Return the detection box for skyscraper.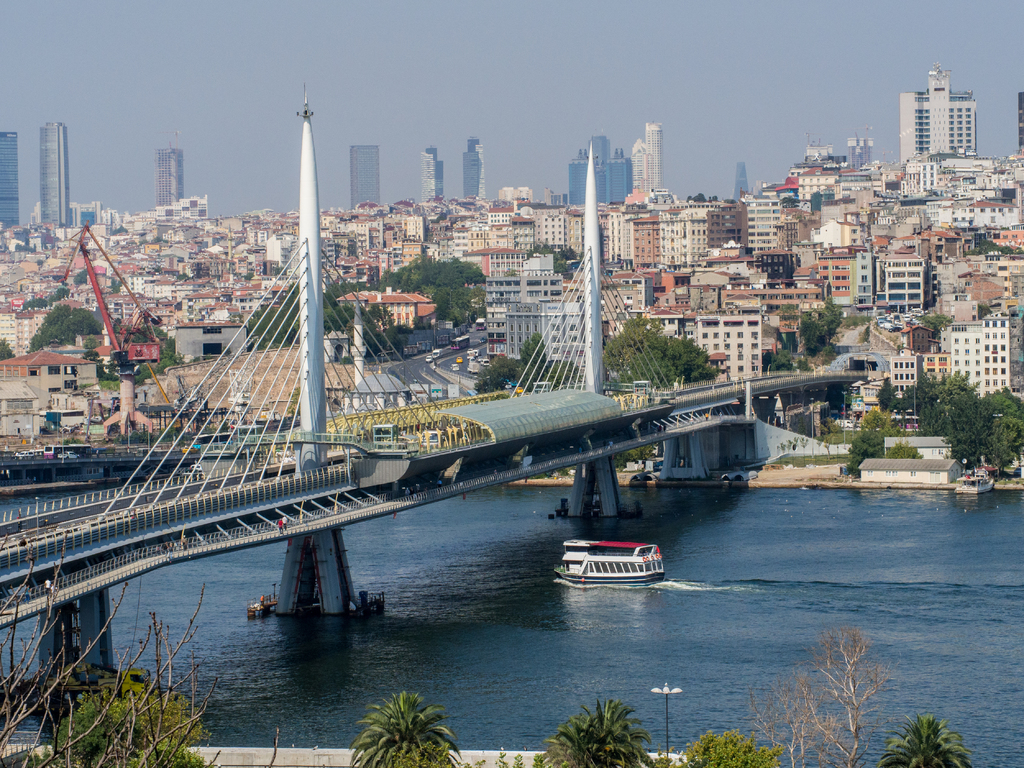
(465,137,482,204).
